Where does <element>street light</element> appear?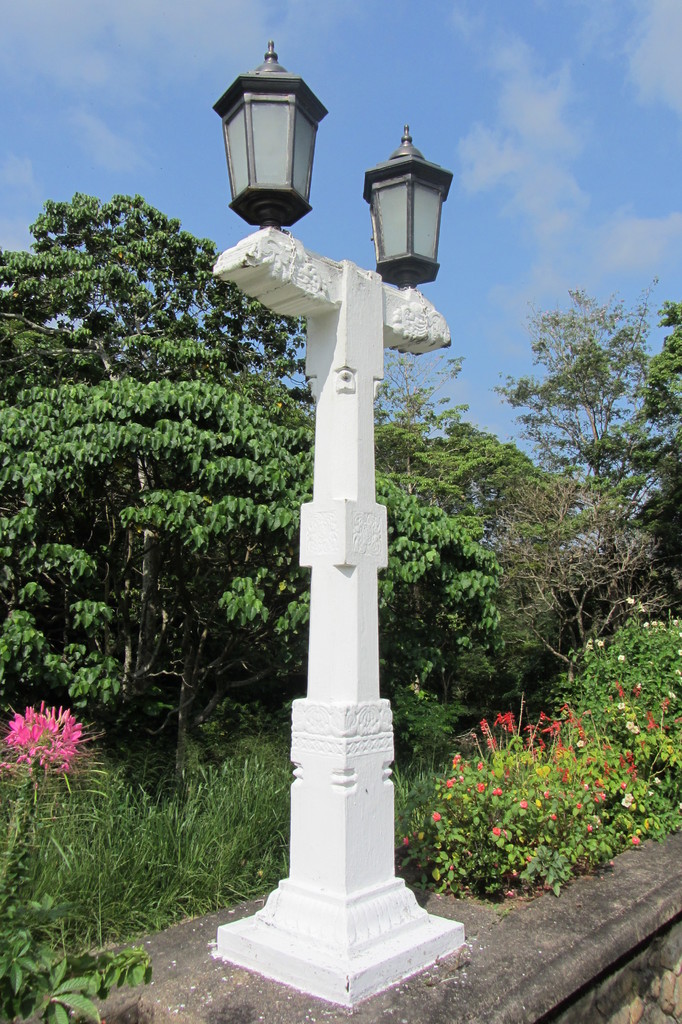
Appears at 141/51/520/966.
